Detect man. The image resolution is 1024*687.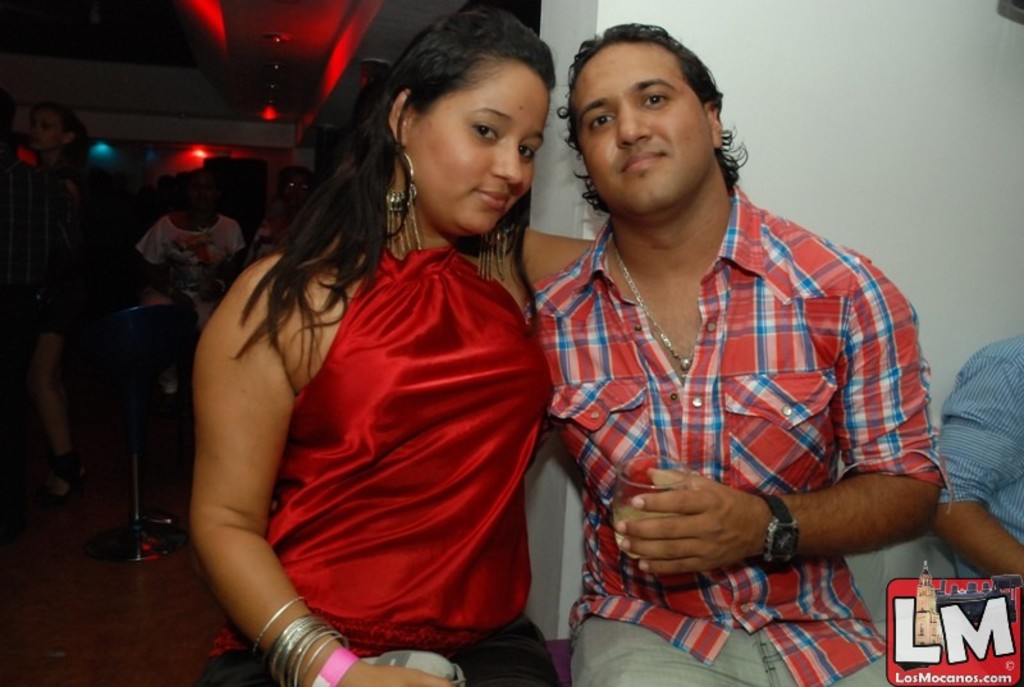
region(932, 329, 1023, 576).
